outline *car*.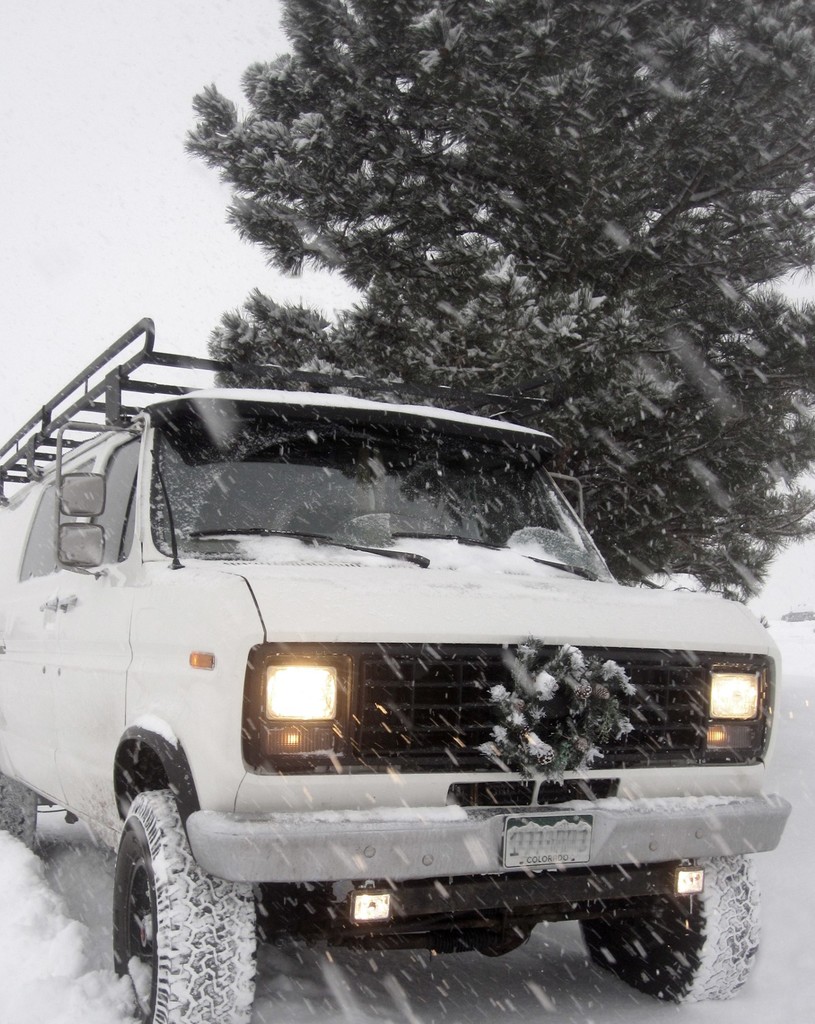
Outline: [0, 316, 792, 1023].
